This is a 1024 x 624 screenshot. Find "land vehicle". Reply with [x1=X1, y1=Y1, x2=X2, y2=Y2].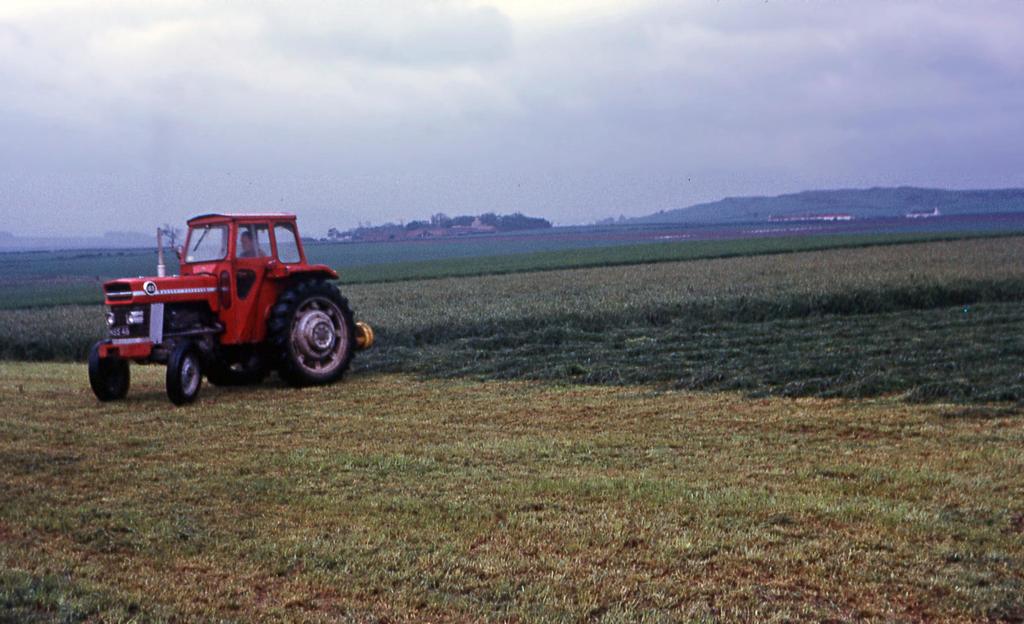
[x1=101, y1=206, x2=374, y2=407].
